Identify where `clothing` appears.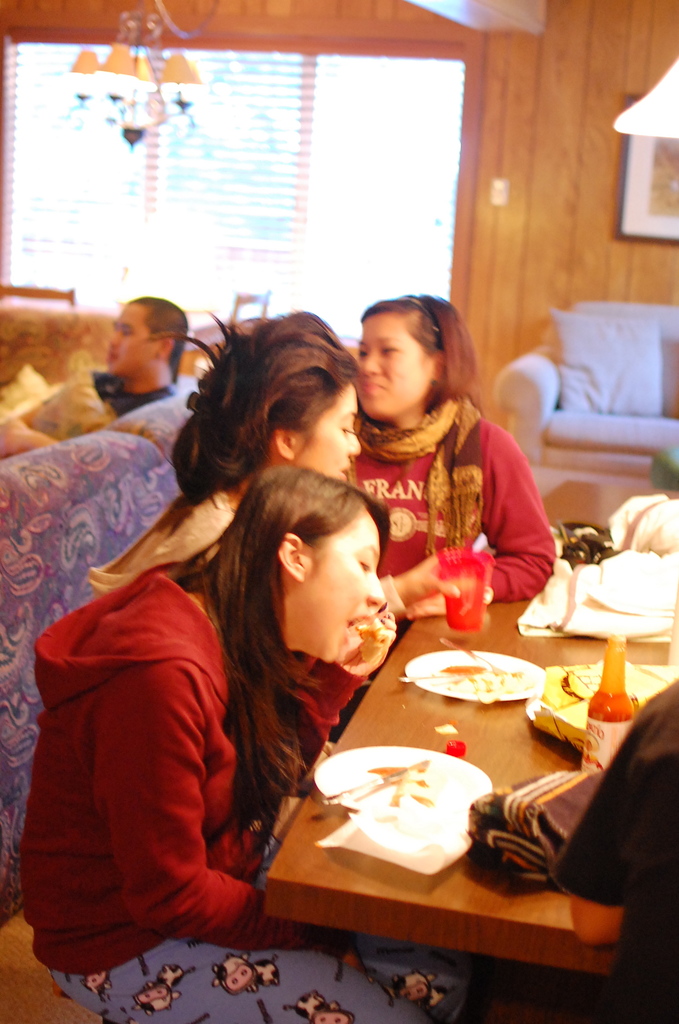
Appears at <box>351,382,544,648</box>.
